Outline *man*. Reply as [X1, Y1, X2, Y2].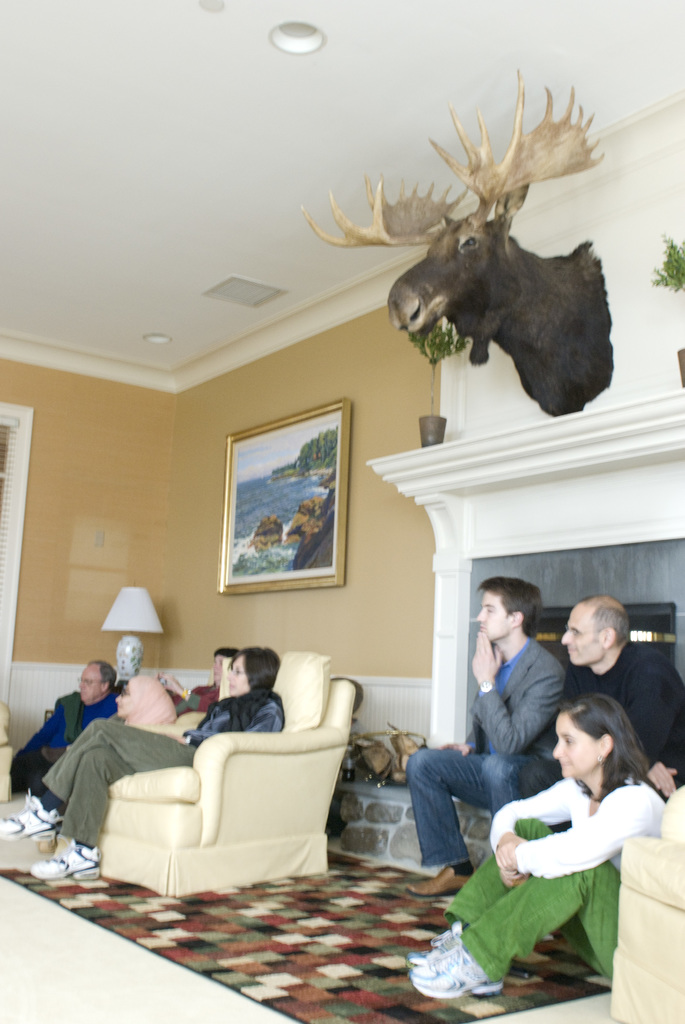
[407, 578, 564, 895].
